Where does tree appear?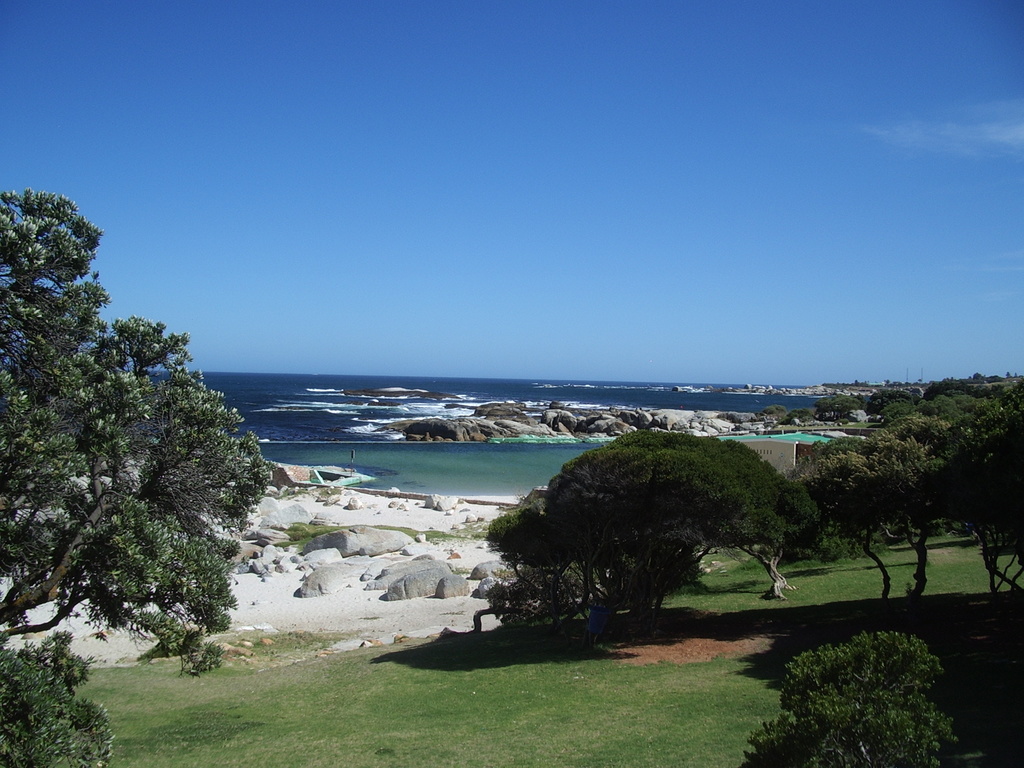
Appears at Rect(0, 636, 115, 767).
